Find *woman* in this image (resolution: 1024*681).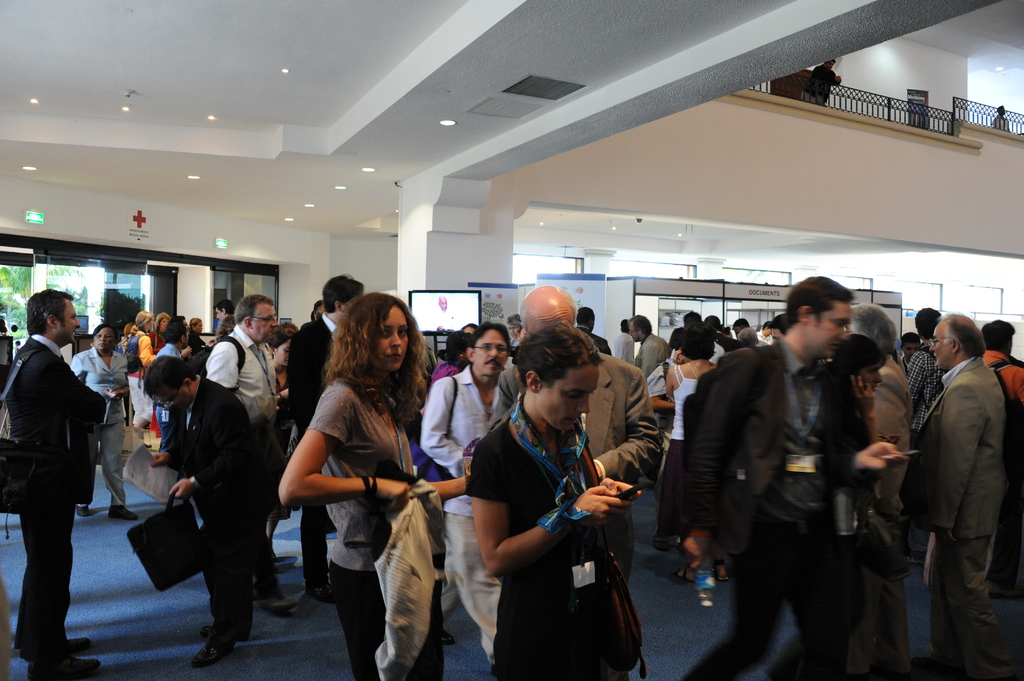
<box>273,287,474,680</box>.
